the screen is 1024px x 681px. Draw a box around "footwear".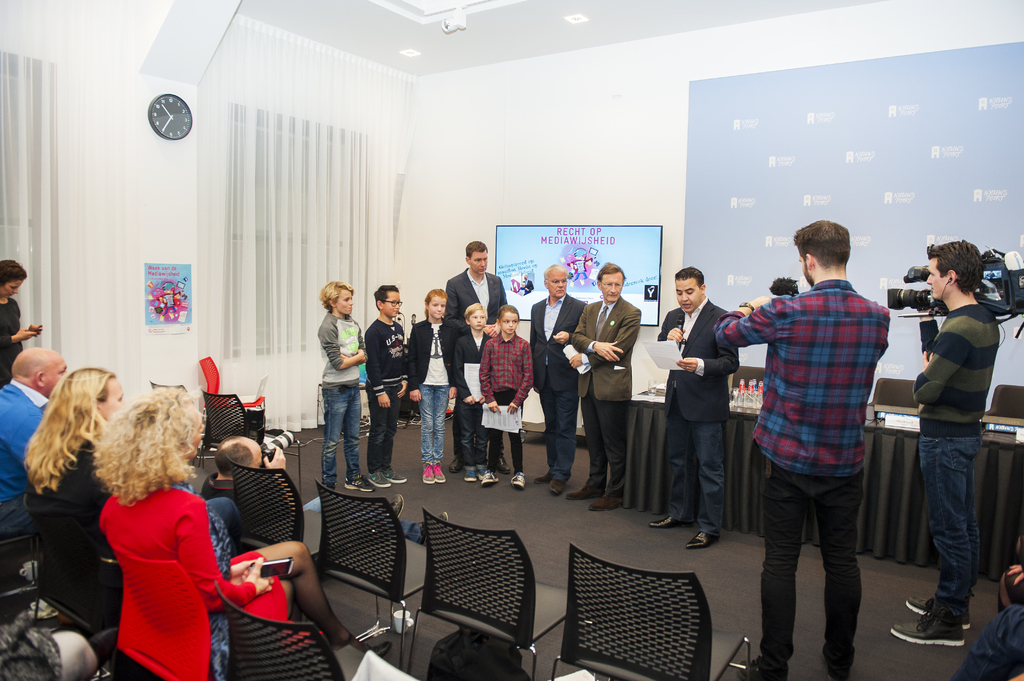
[left=481, top=471, right=499, bottom=487].
